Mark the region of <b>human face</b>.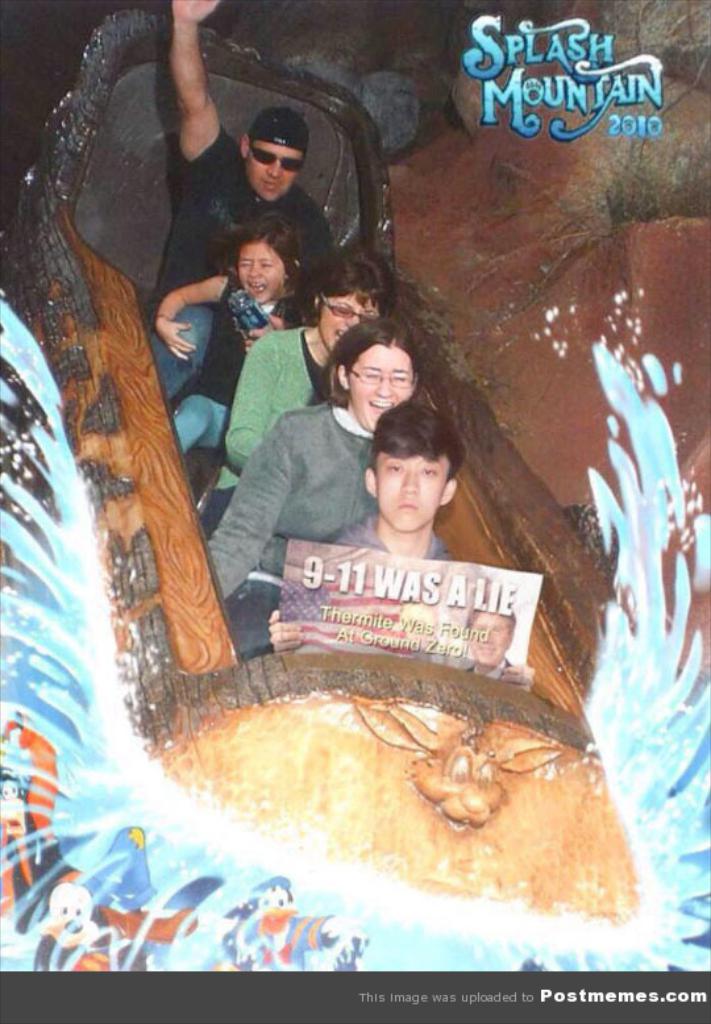
Region: crop(250, 142, 312, 204).
